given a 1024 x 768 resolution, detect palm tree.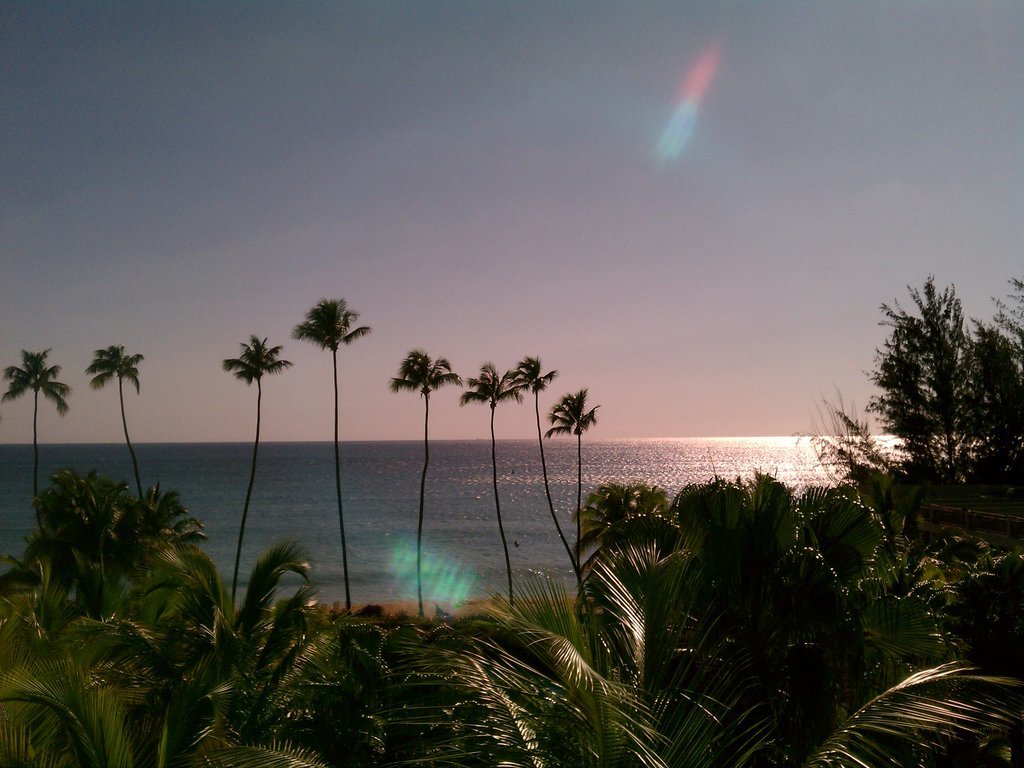
391:342:450:617.
